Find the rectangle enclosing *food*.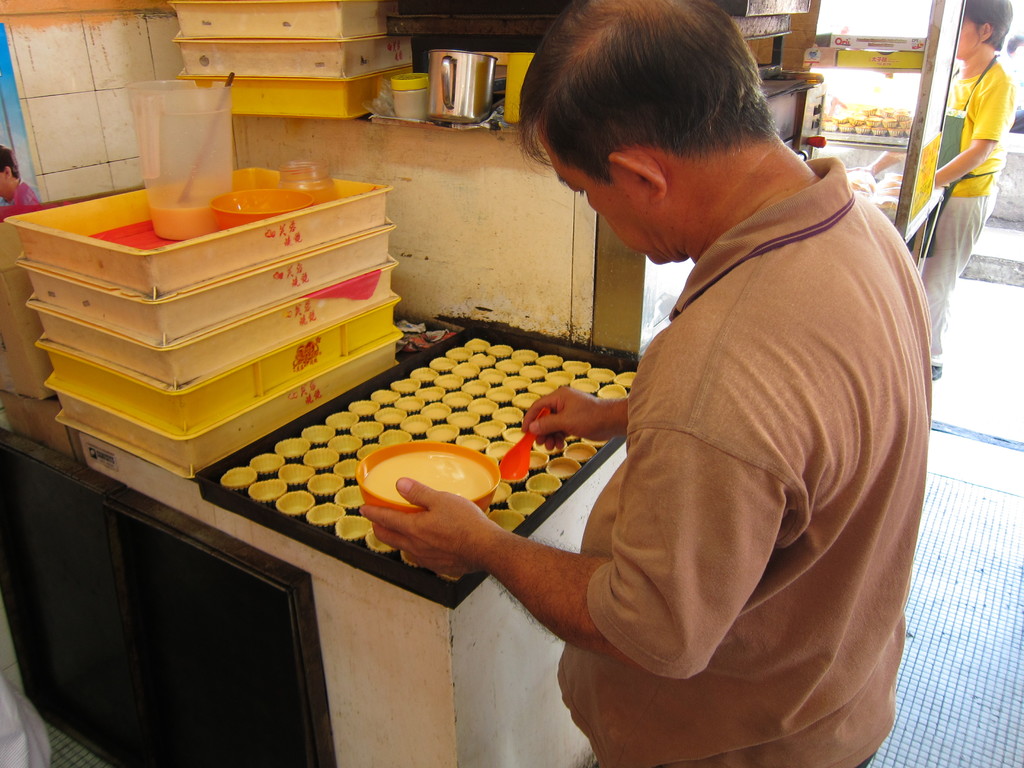
bbox(506, 429, 522, 442).
